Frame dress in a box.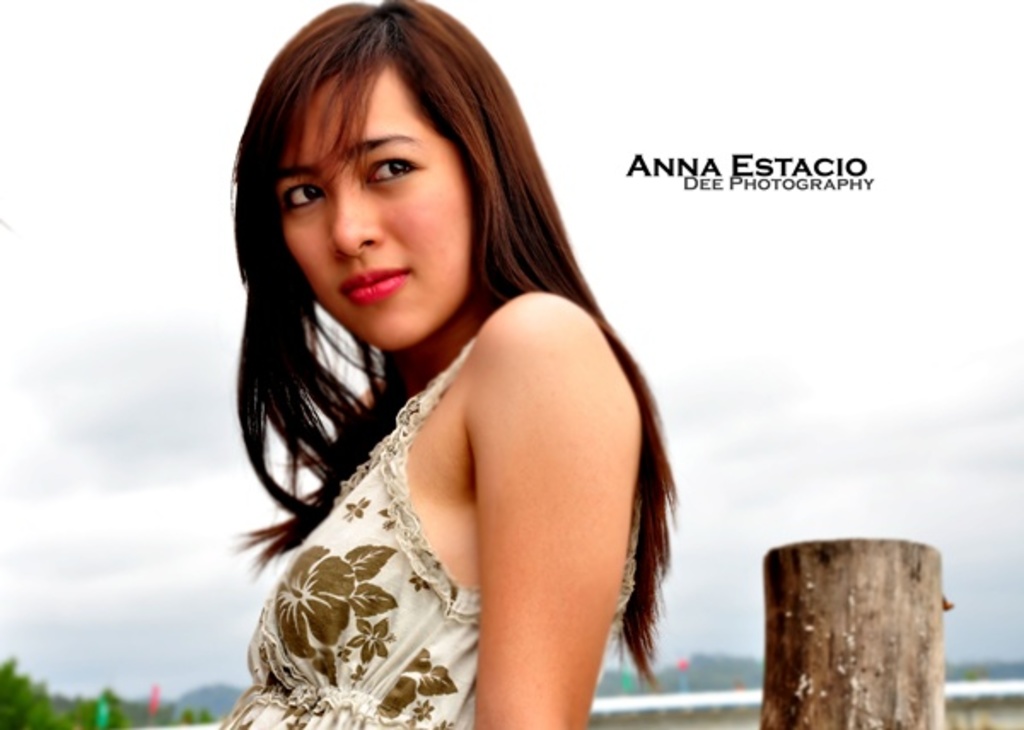
left=215, top=234, right=667, bottom=729.
